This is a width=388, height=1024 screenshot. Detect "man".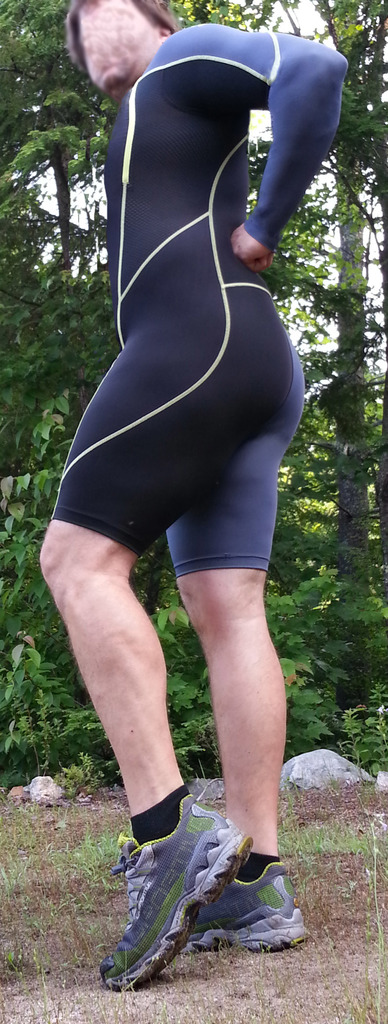
[31, 0, 340, 984].
